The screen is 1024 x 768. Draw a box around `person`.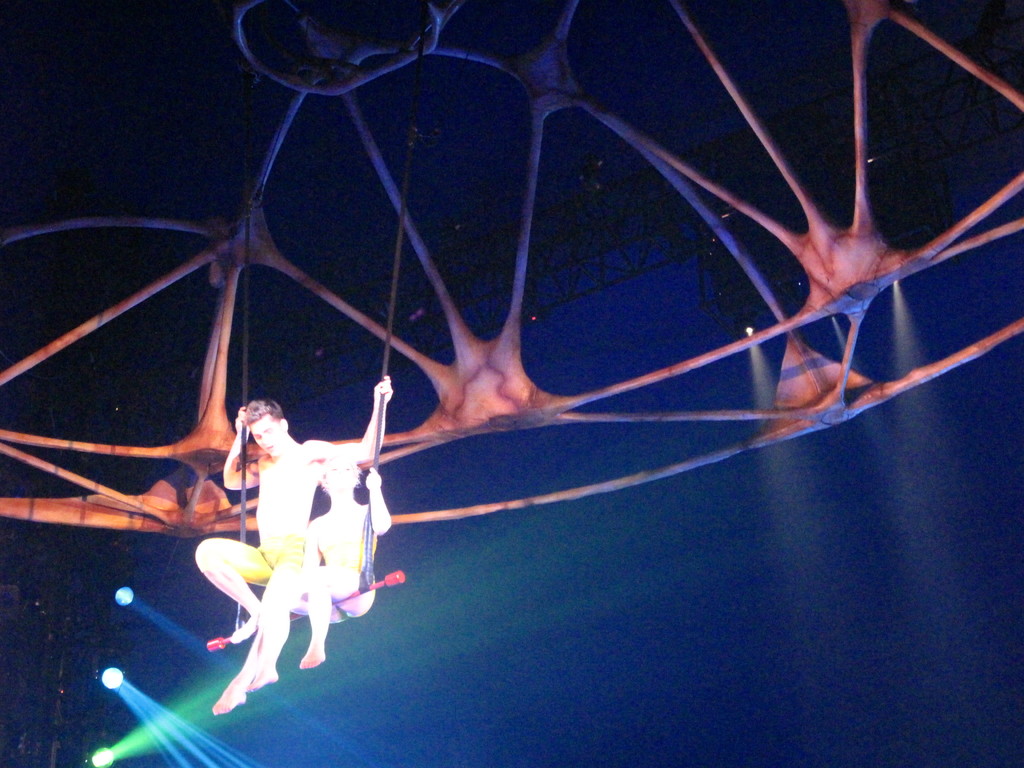
bbox(211, 450, 391, 714).
